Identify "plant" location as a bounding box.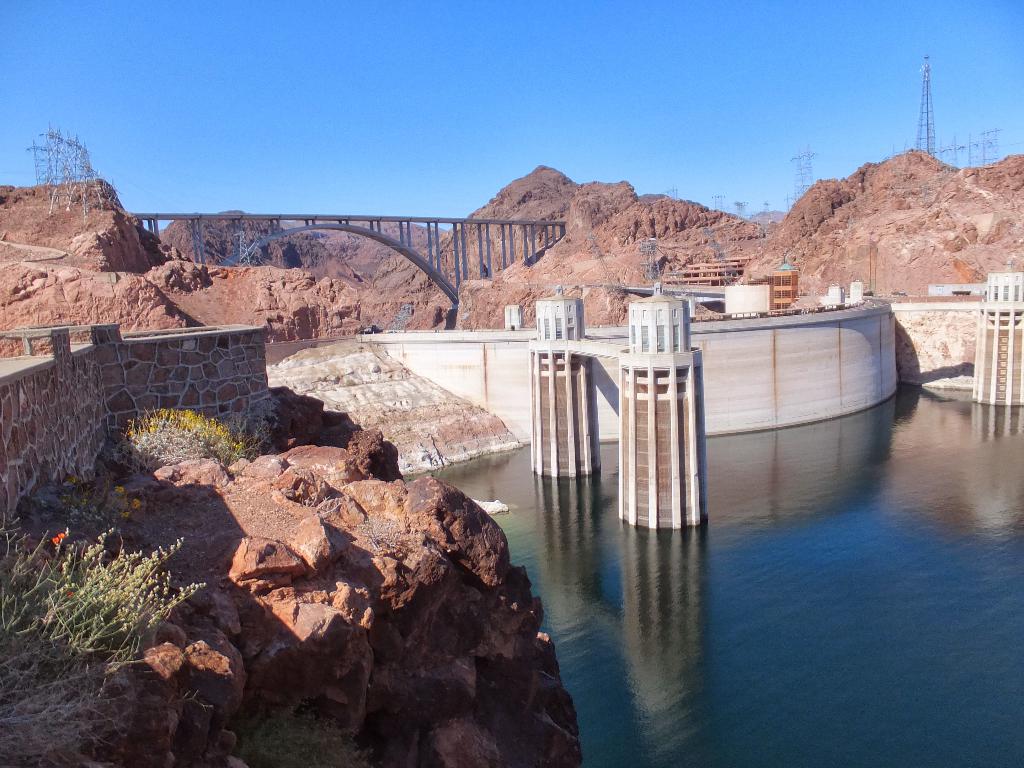
106, 404, 274, 477.
